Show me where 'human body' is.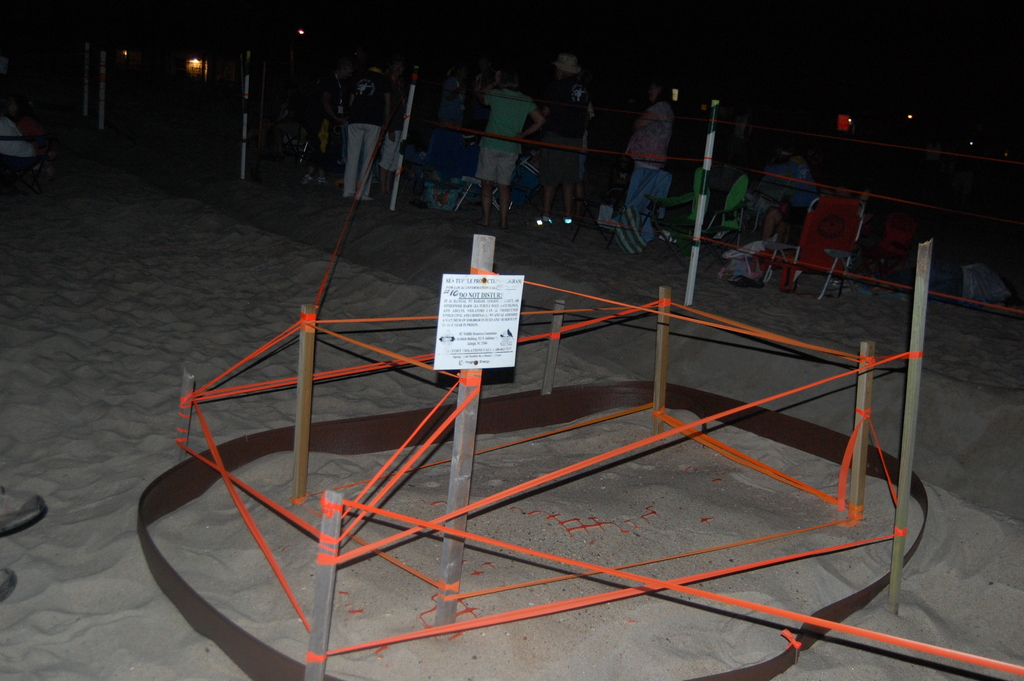
'human body' is at l=475, t=67, r=542, b=232.
